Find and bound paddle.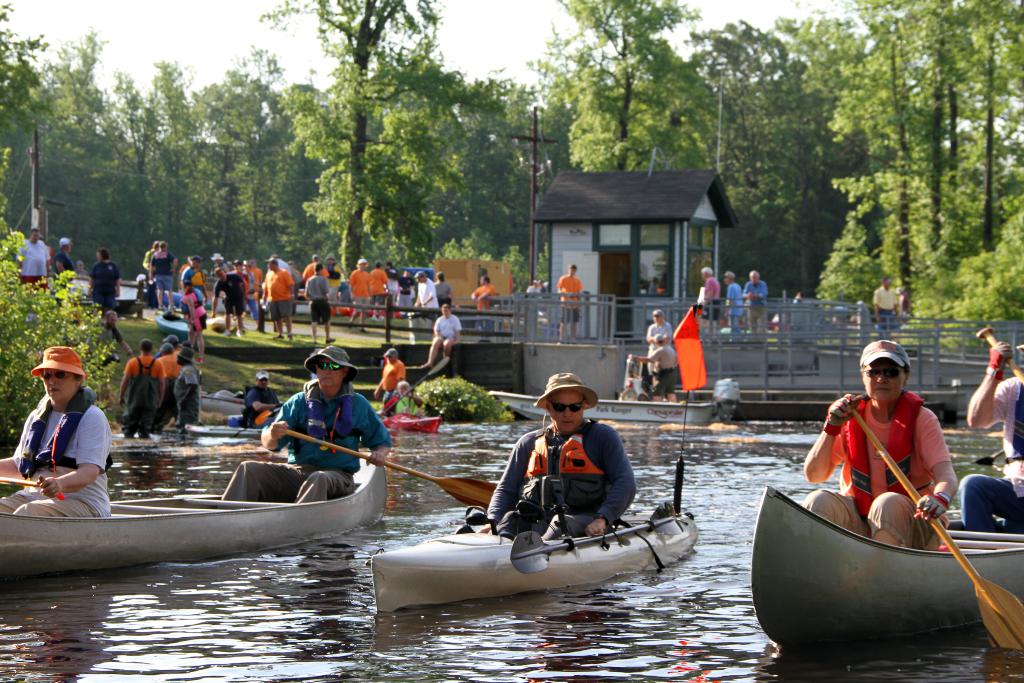
Bound: left=385, top=357, right=449, bottom=415.
